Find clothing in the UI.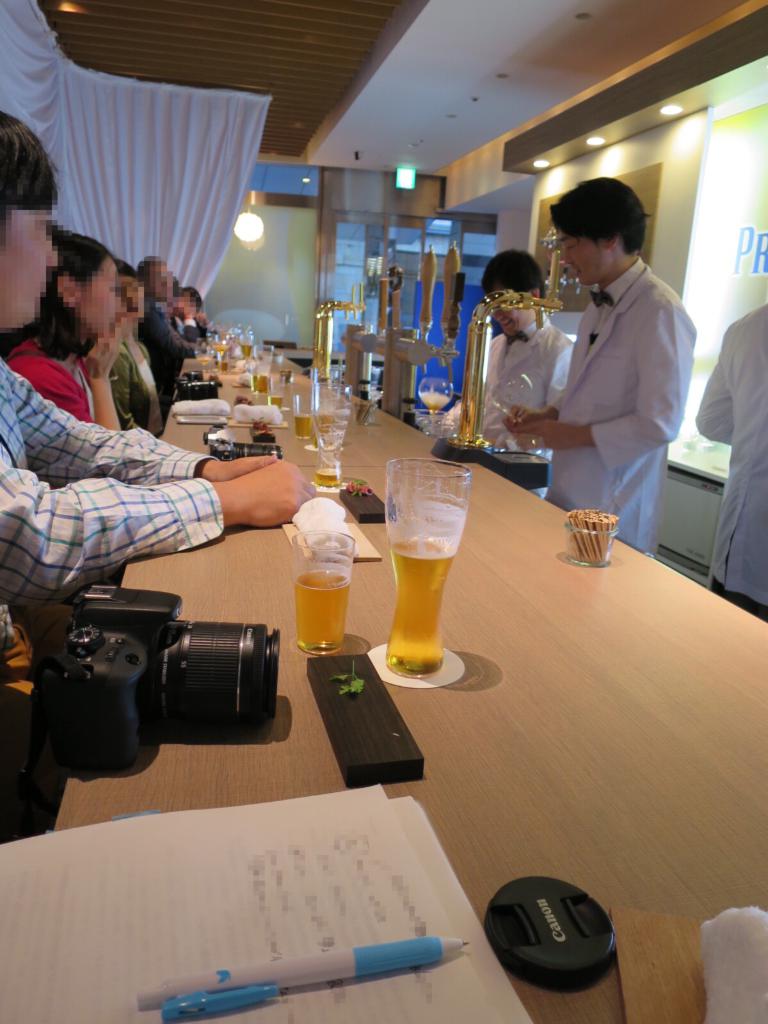
UI element at region(143, 295, 211, 419).
